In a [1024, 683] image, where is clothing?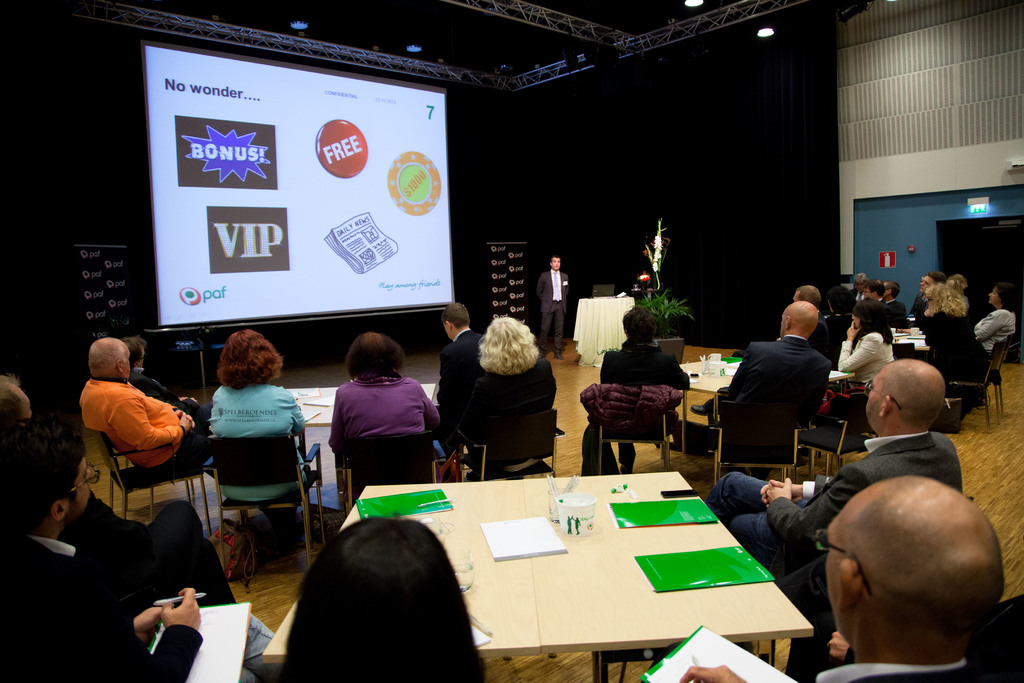
Rect(128, 362, 173, 403).
